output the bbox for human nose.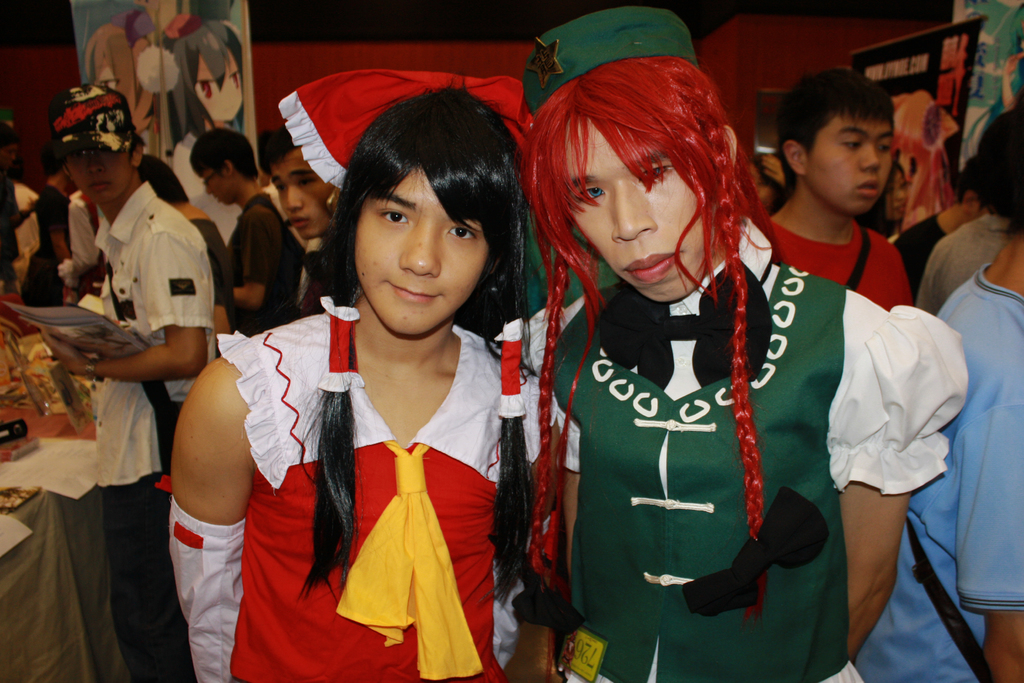
left=605, top=189, right=660, bottom=244.
